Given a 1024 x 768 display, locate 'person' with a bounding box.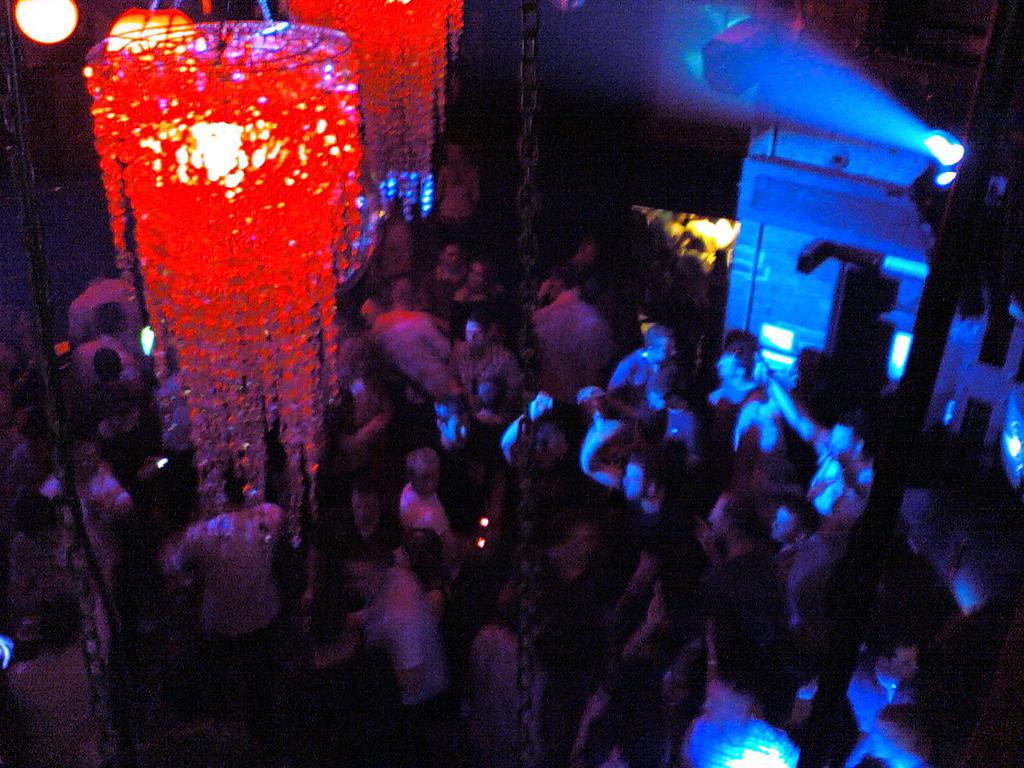
Located: [844,628,928,734].
